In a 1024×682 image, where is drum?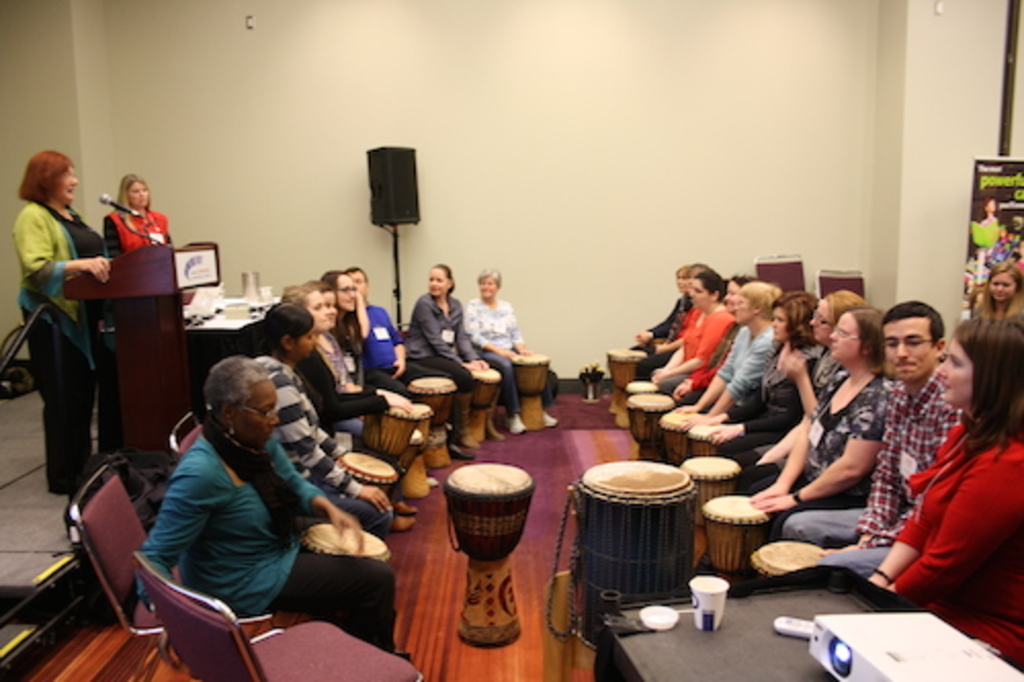
[left=563, top=459, right=702, bottom=649].
